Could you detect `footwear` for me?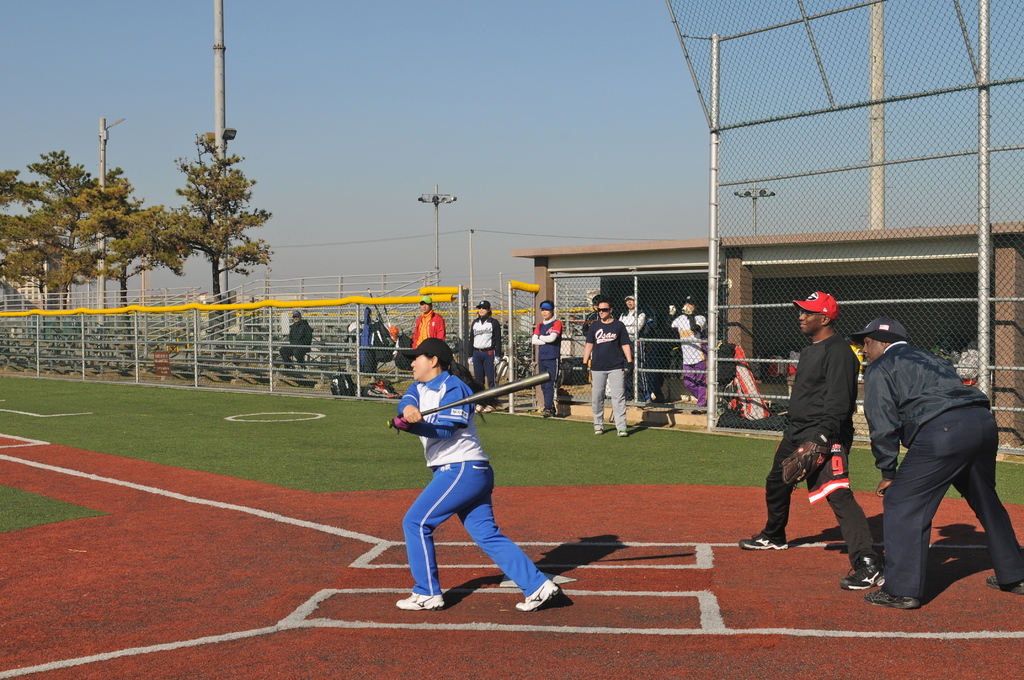
Detection result: detection(593, 428, 602, 437).
